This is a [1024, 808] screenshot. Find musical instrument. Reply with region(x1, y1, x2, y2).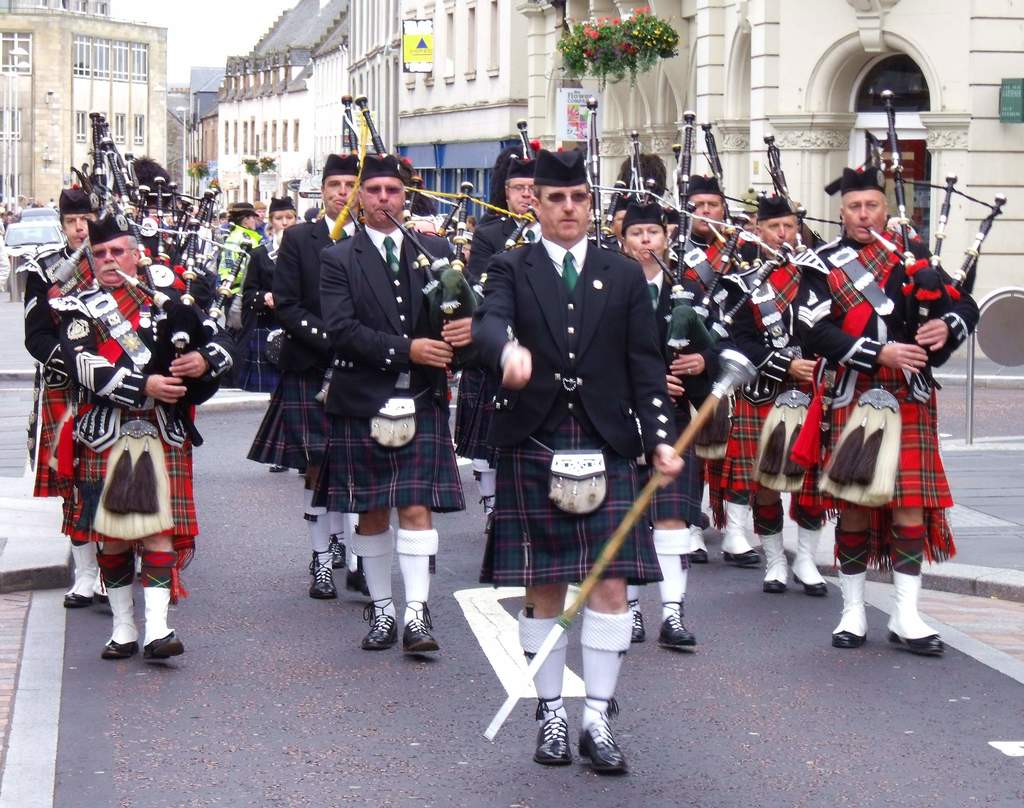
region(503, 201, 542, 251).
